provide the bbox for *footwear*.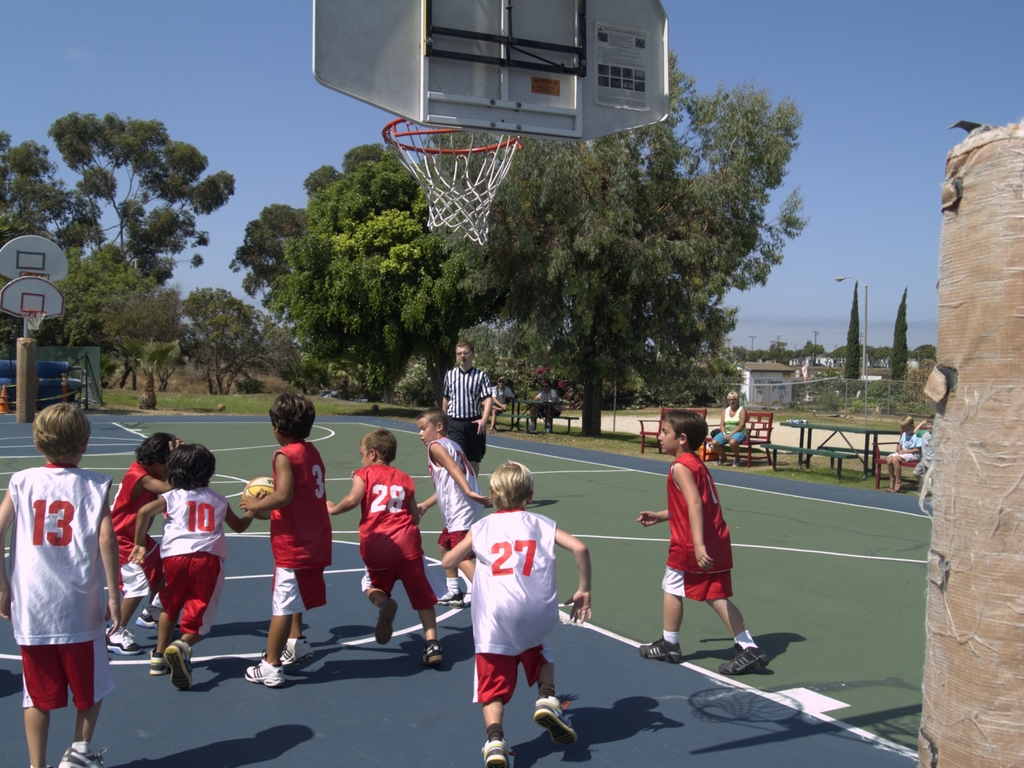
x1=461 y1=586 x2=483 y2=609.
